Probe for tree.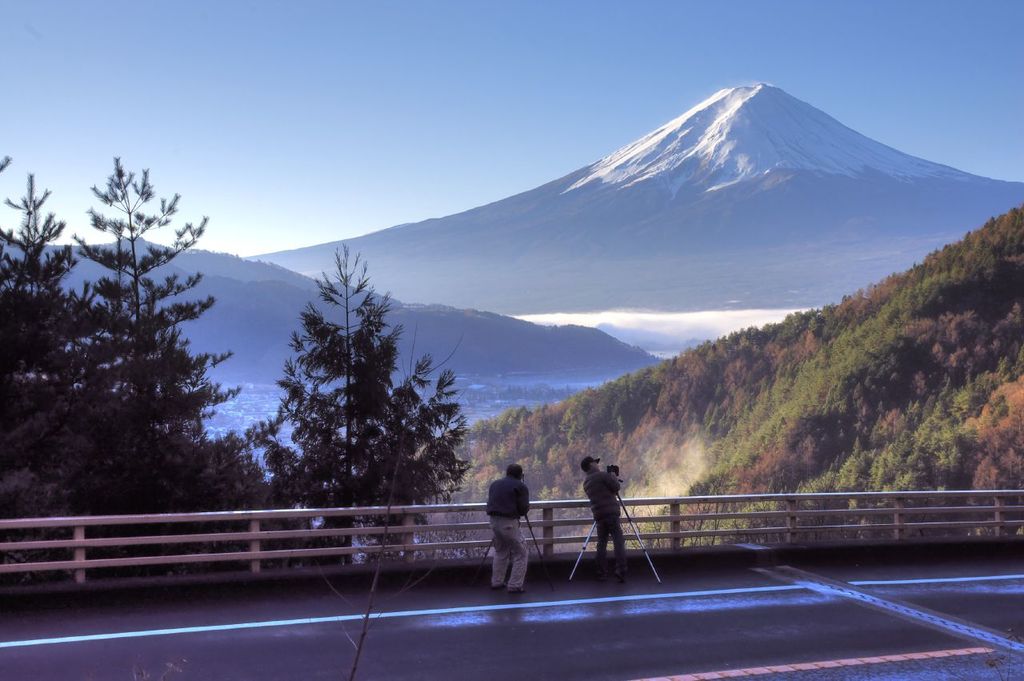
Probe result: [left=0, top=145, right=251, bottom=575].
